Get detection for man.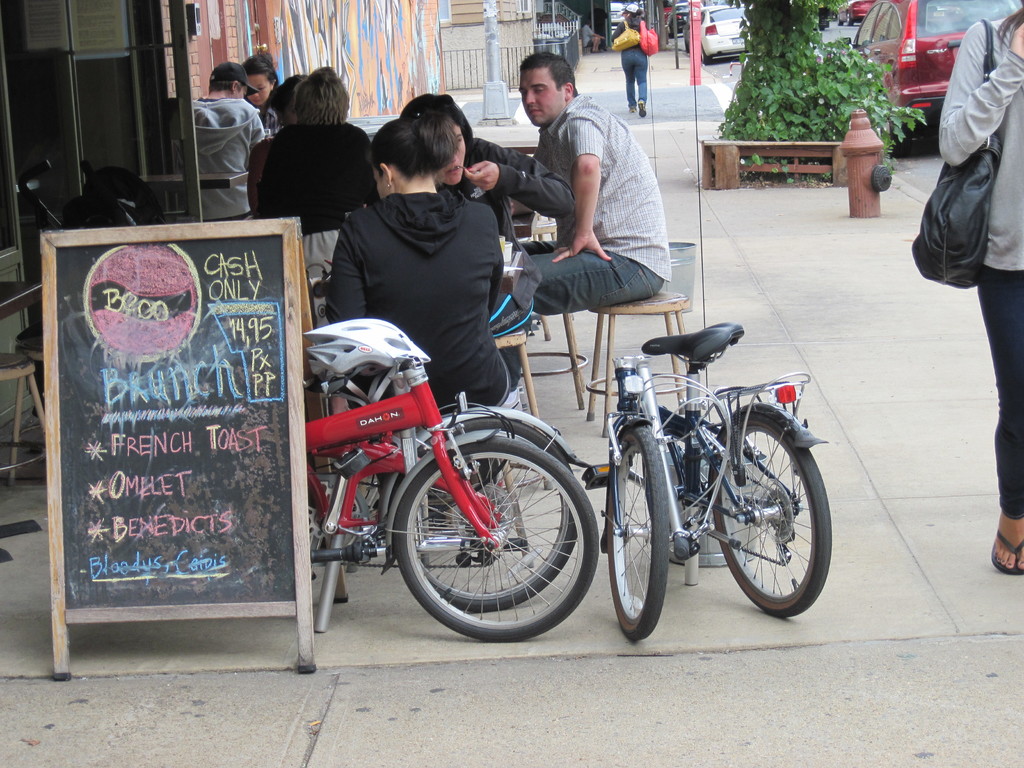
Detection: [x1=496, y1=44, x2=674, y2=415].
